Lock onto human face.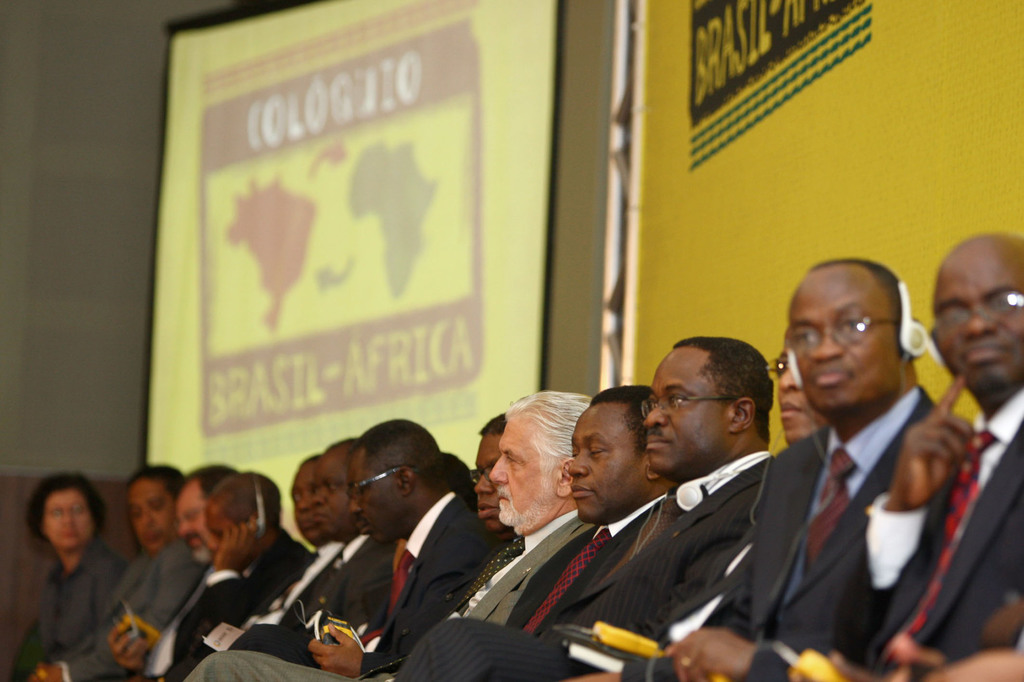
Locked: region(772, 348, 813, 447).
